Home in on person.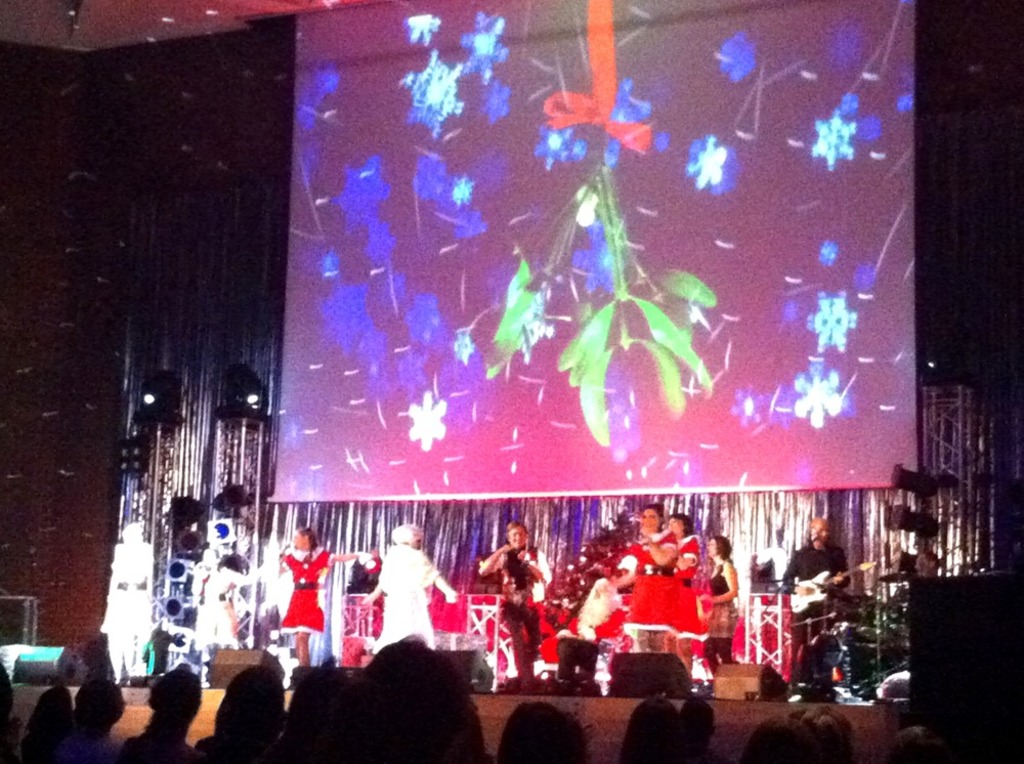
Homed in at x1=280 y1=529 x2=358 y2=671.
